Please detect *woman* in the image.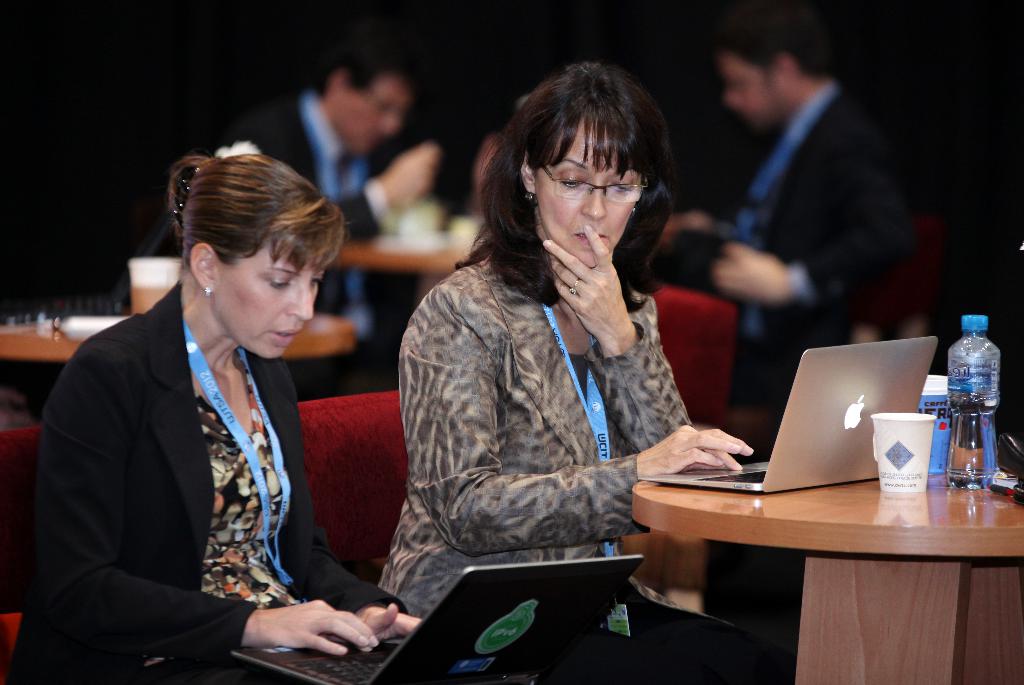
x1=6 y1=152 x2=440 y2=684.
